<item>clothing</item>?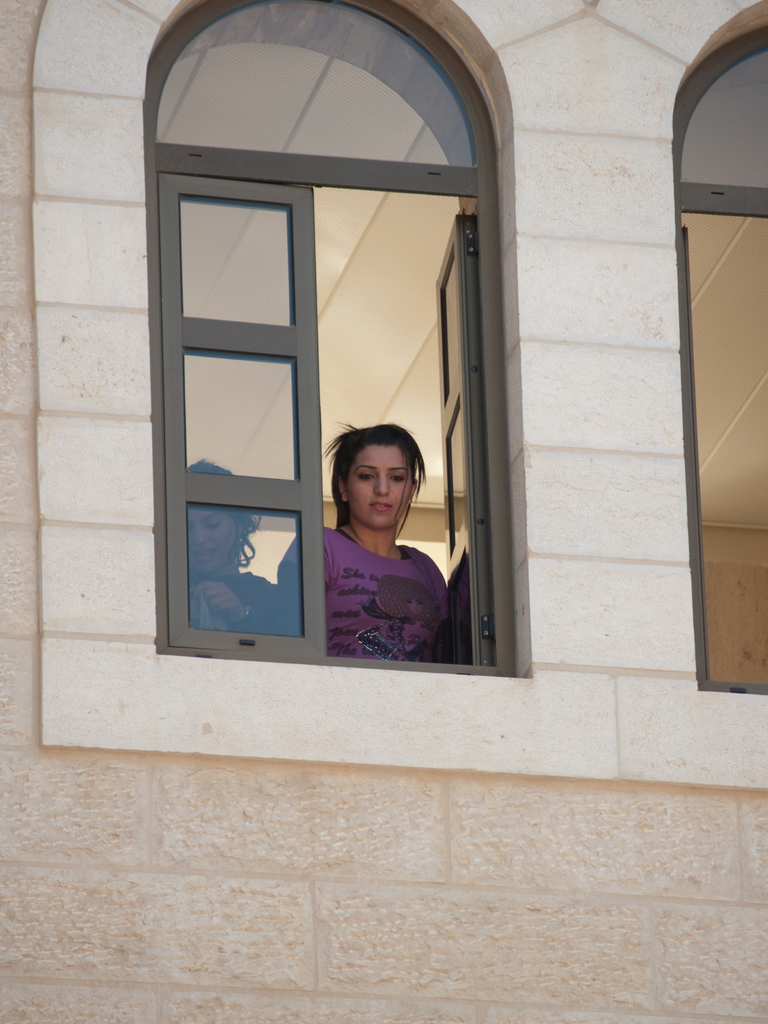
[189, 569, 276, 634]
